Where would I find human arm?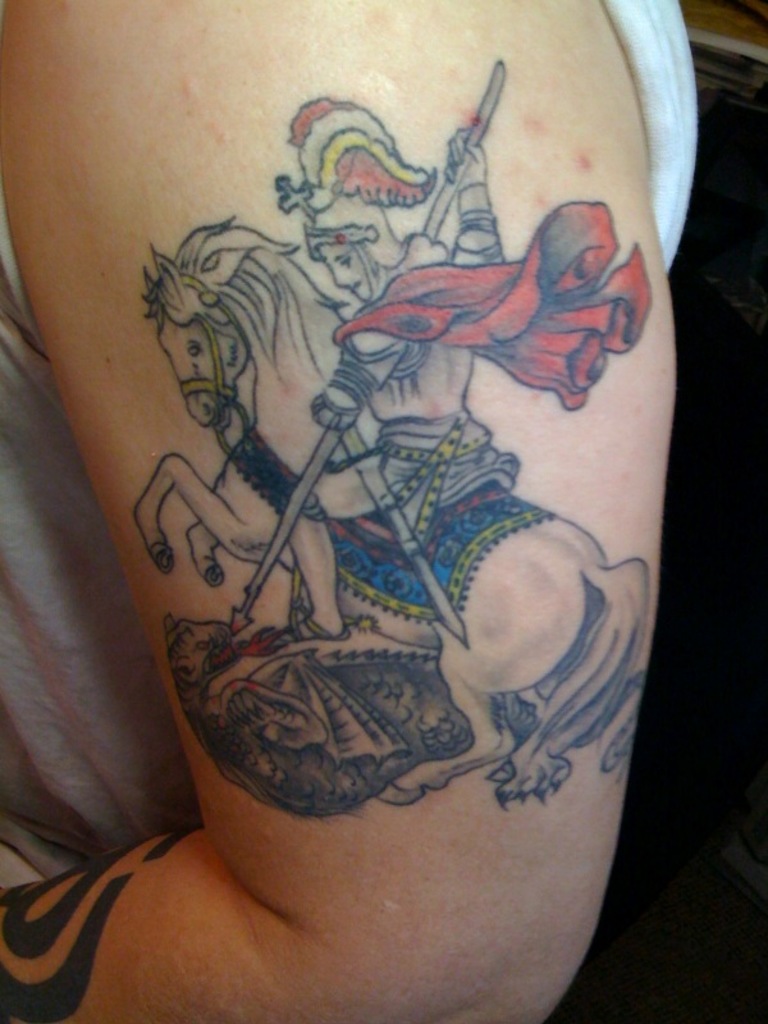
At <box>22,64,658,1009</box>.
